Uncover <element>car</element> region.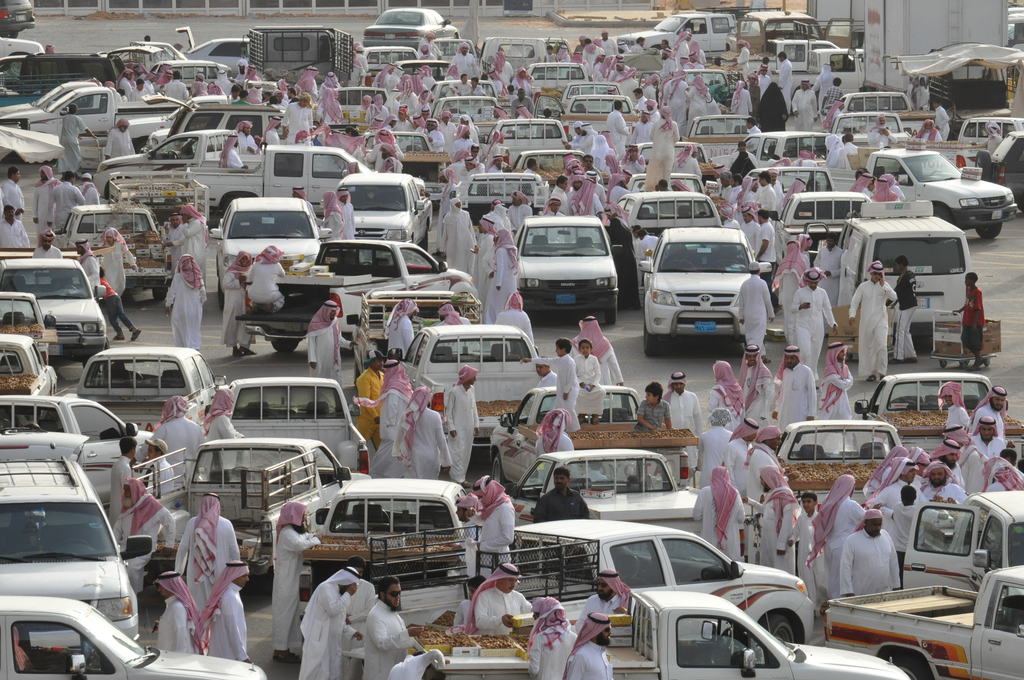
Uncovered: (left=4, top=255, right=110, bottom=366).
